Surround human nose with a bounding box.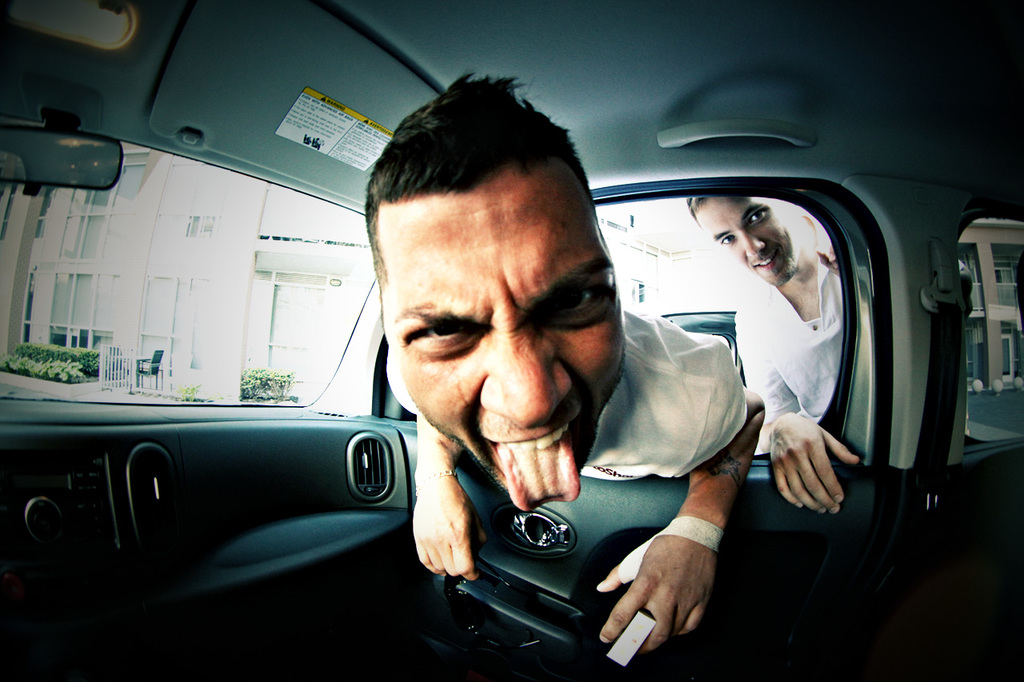
482/334/572/426.
